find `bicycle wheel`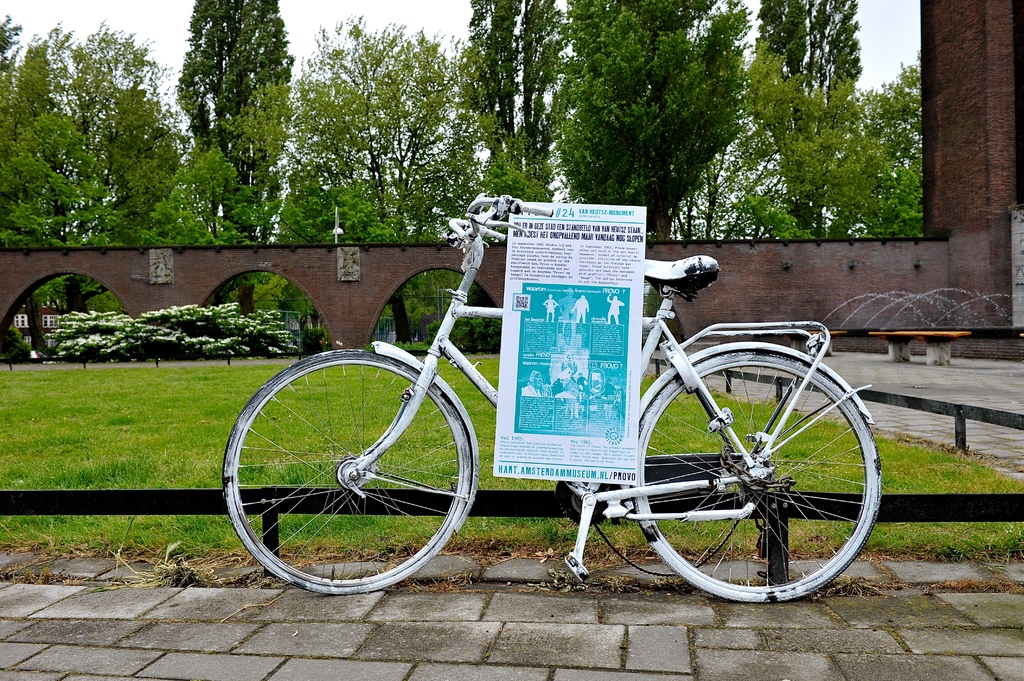
[216, 346, 470, 600]
